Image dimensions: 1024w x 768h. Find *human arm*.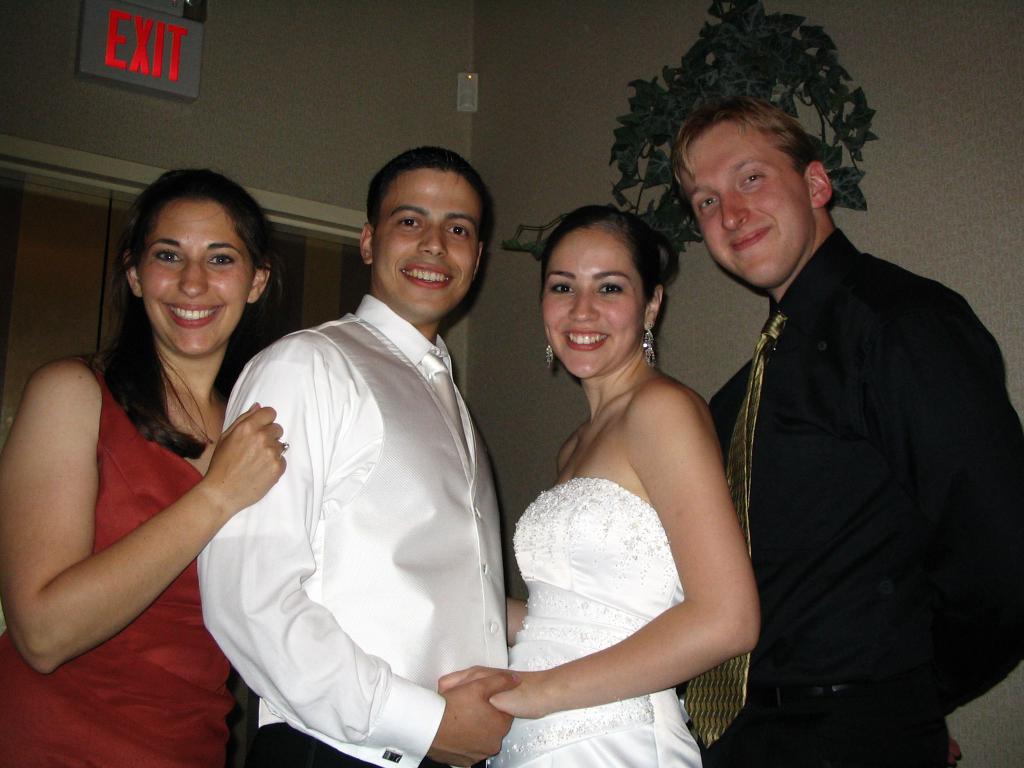
909 279 1023 722.
